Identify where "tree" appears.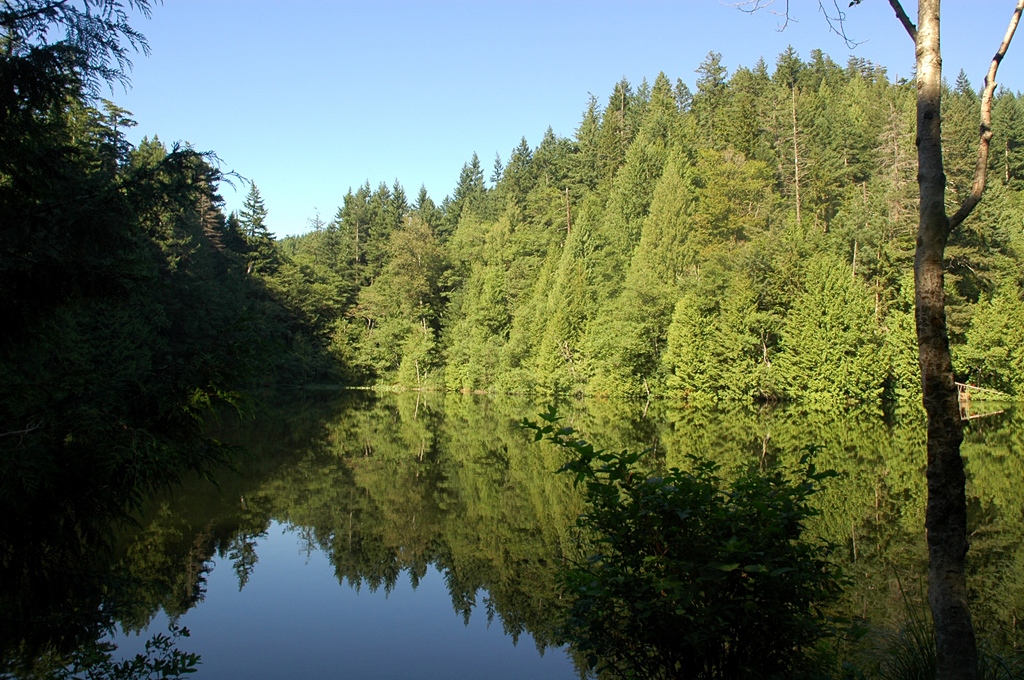
Appears at [604,72,635,154].
